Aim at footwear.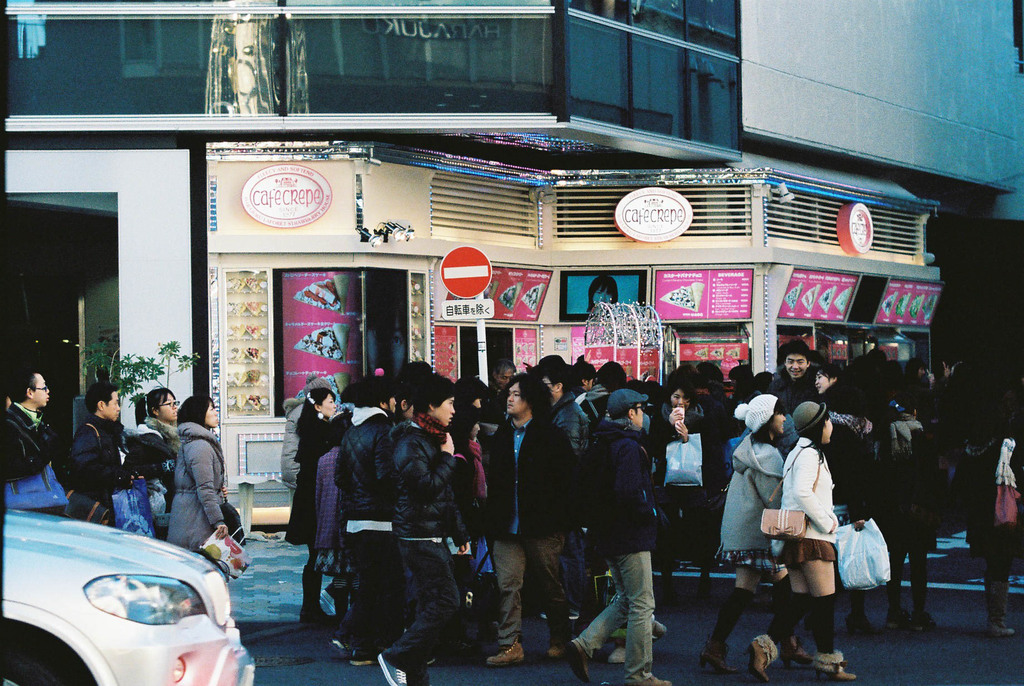
Aimed at (x1=538, y1=608, x2=580, y2=621).
